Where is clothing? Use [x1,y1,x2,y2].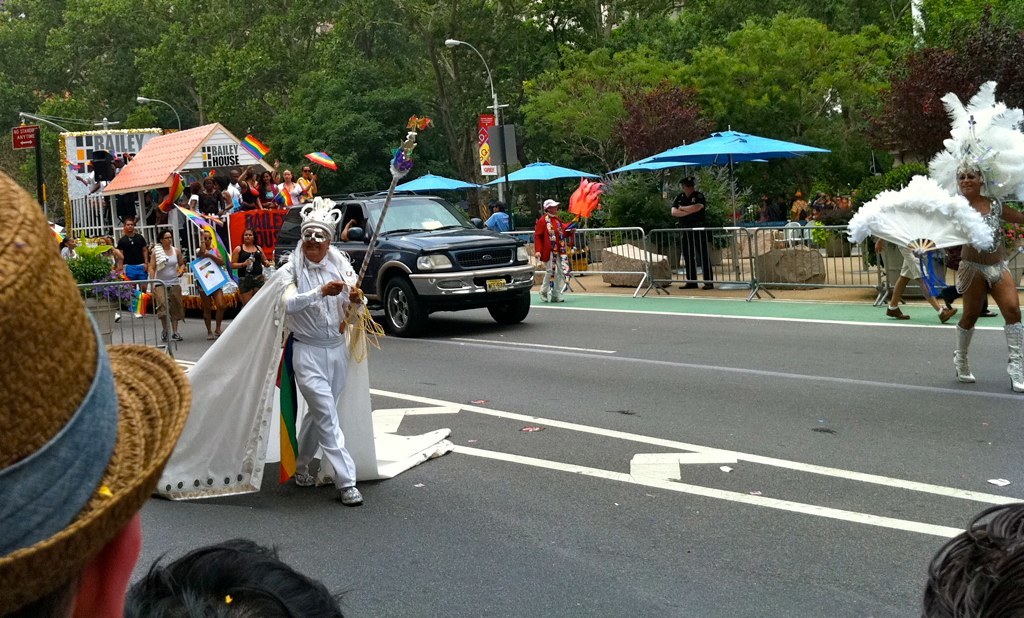
[115,234,149,286].
